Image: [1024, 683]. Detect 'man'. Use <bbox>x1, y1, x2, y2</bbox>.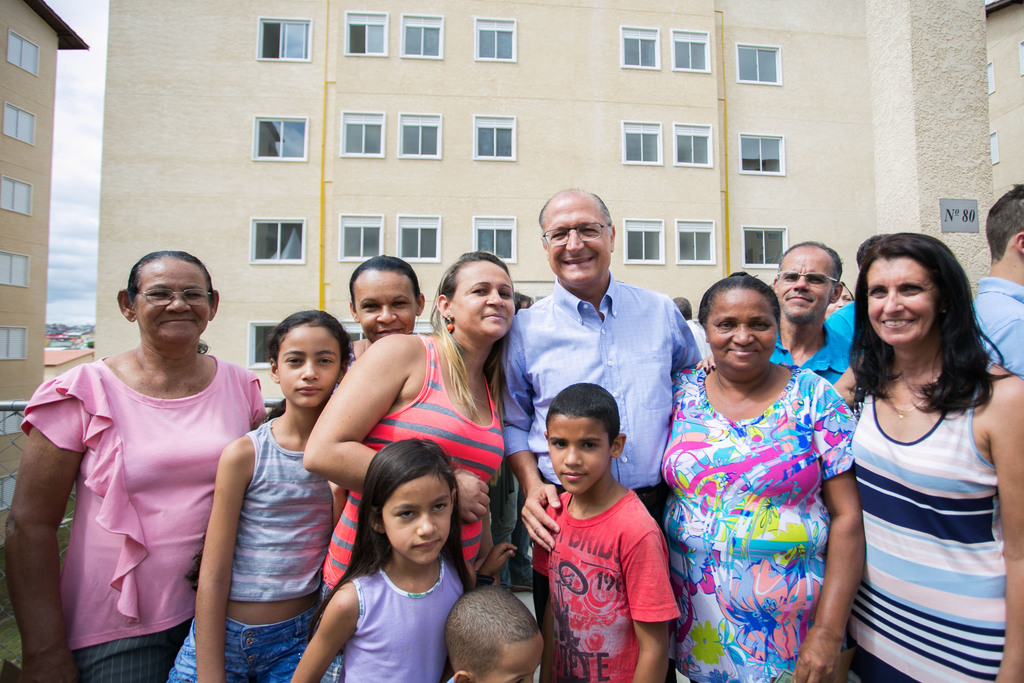
<bbox>499, 192, 703, 613</bbox>.
